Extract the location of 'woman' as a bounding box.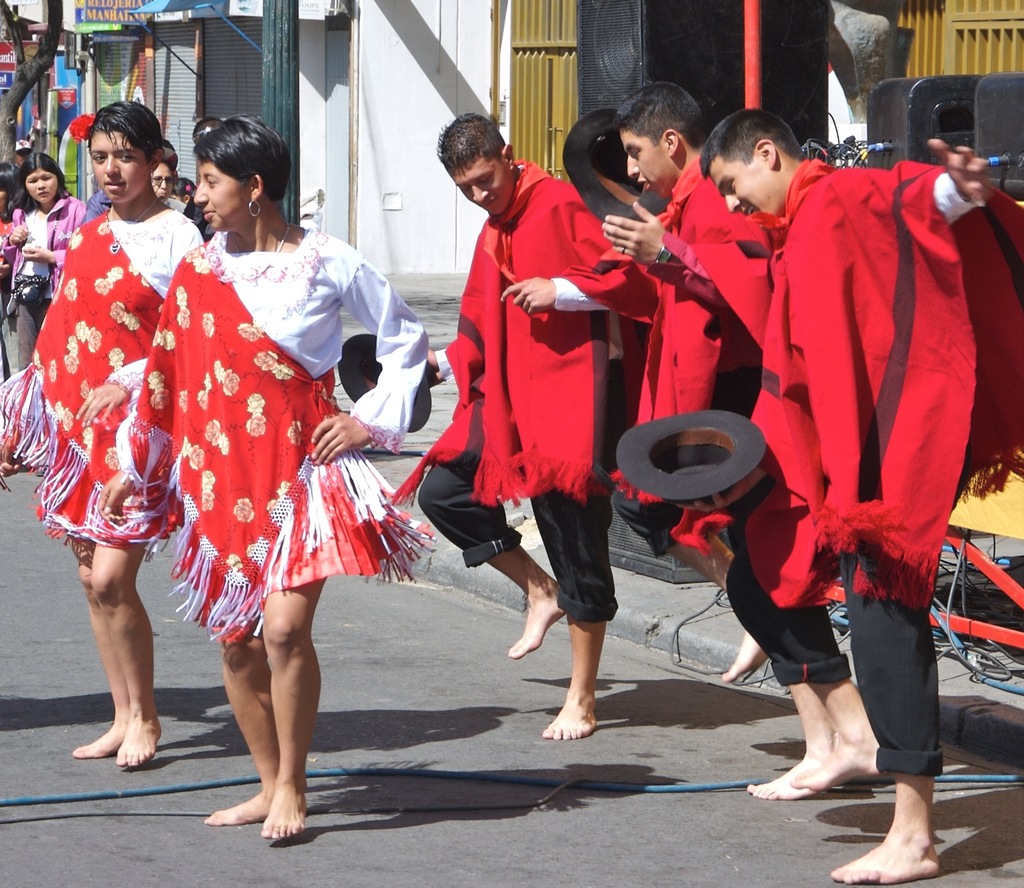
select_region(0, 99, 205, 770).
